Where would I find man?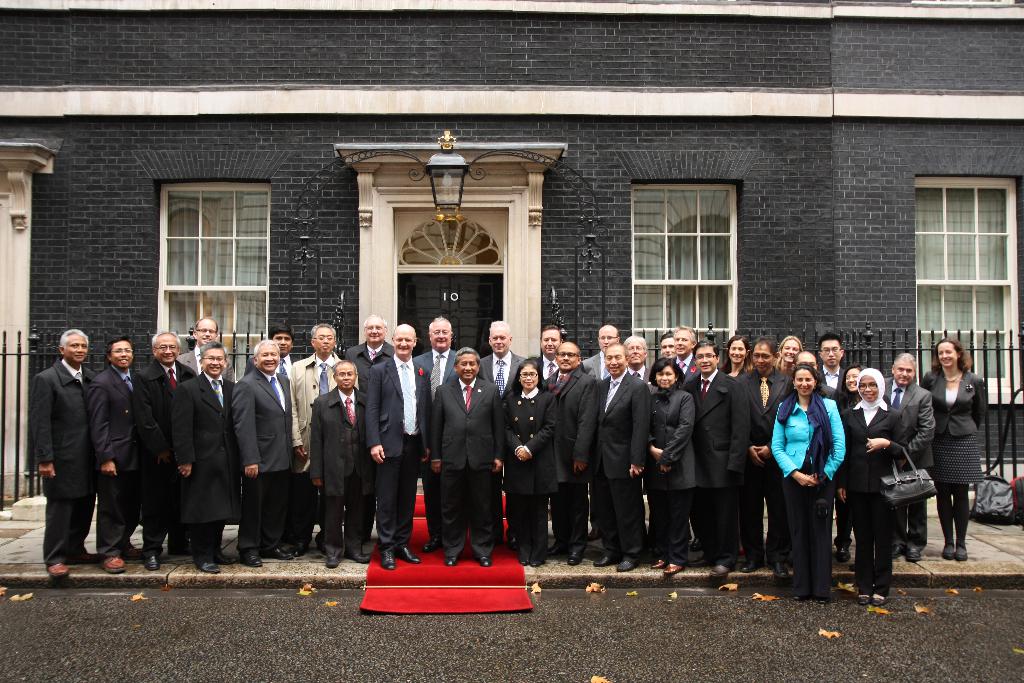
At region(596, 340, 650, 570).
